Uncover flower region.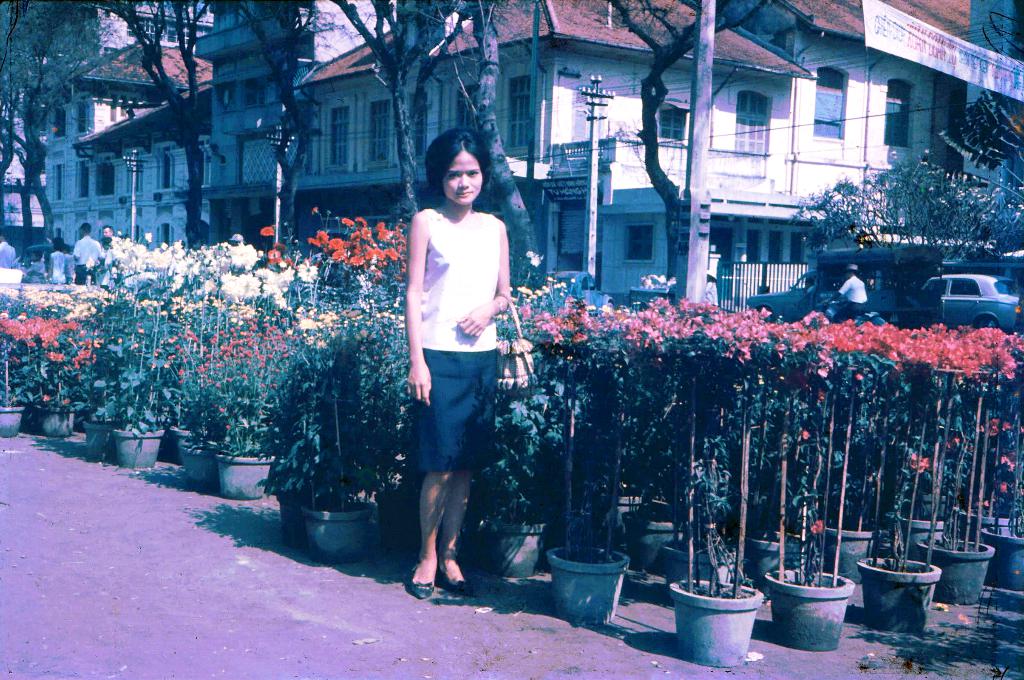
Uncovered: Rect(262, 220, 275, 239).
